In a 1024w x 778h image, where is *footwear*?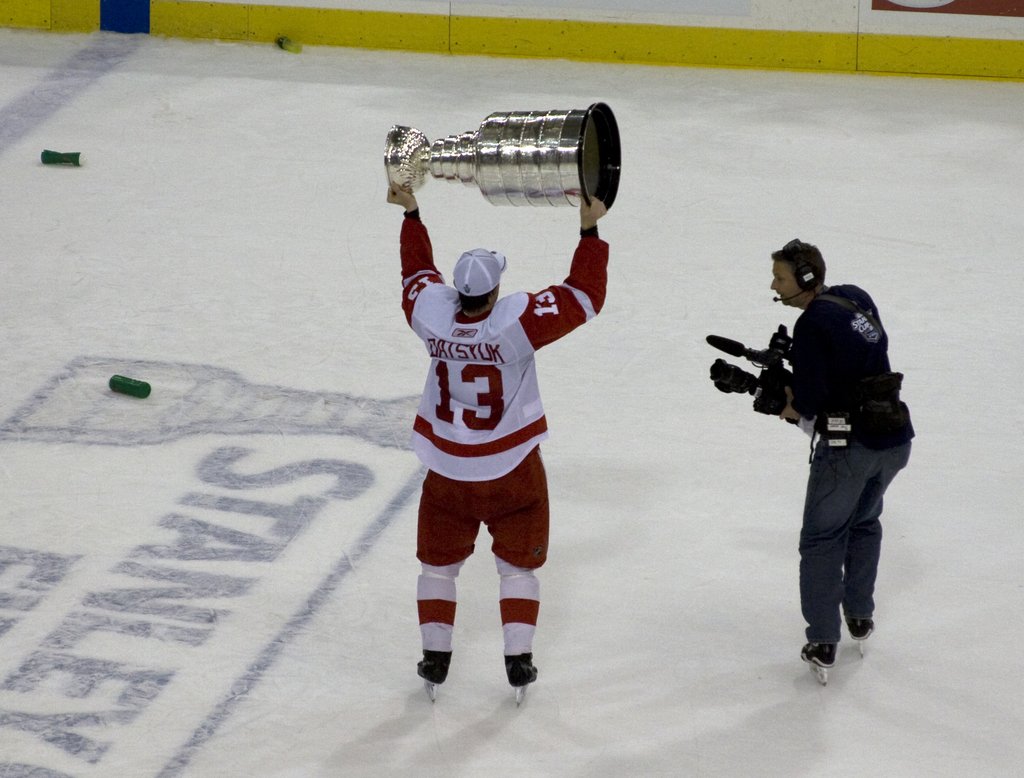
<bbox>416, 651, 451, 683</bbox>.
